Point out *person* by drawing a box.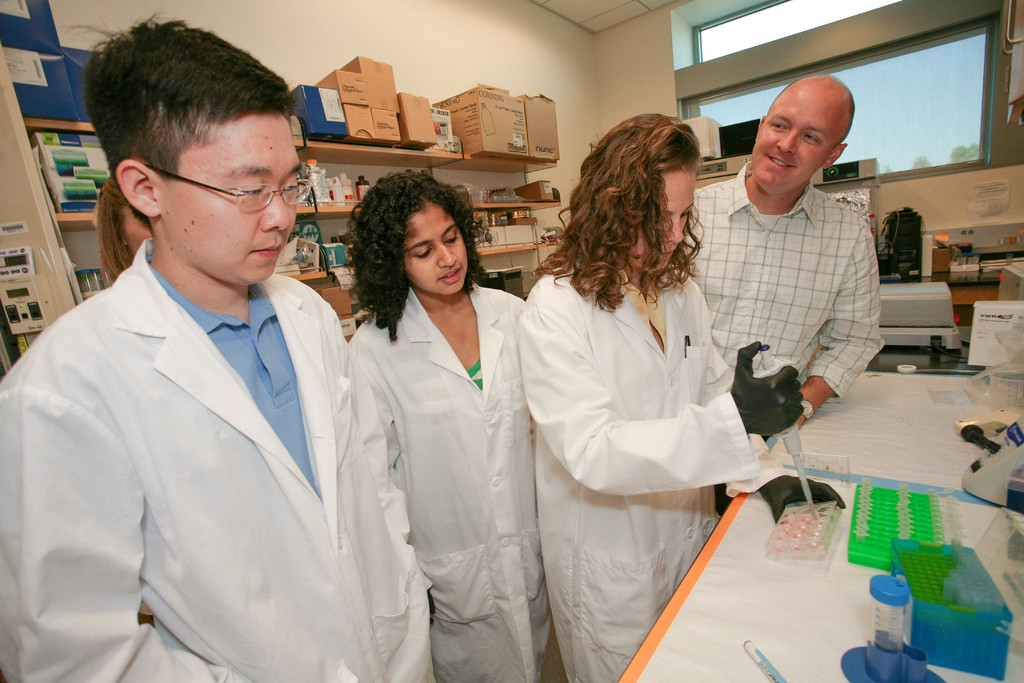
box(518, 117, 847, 682).
